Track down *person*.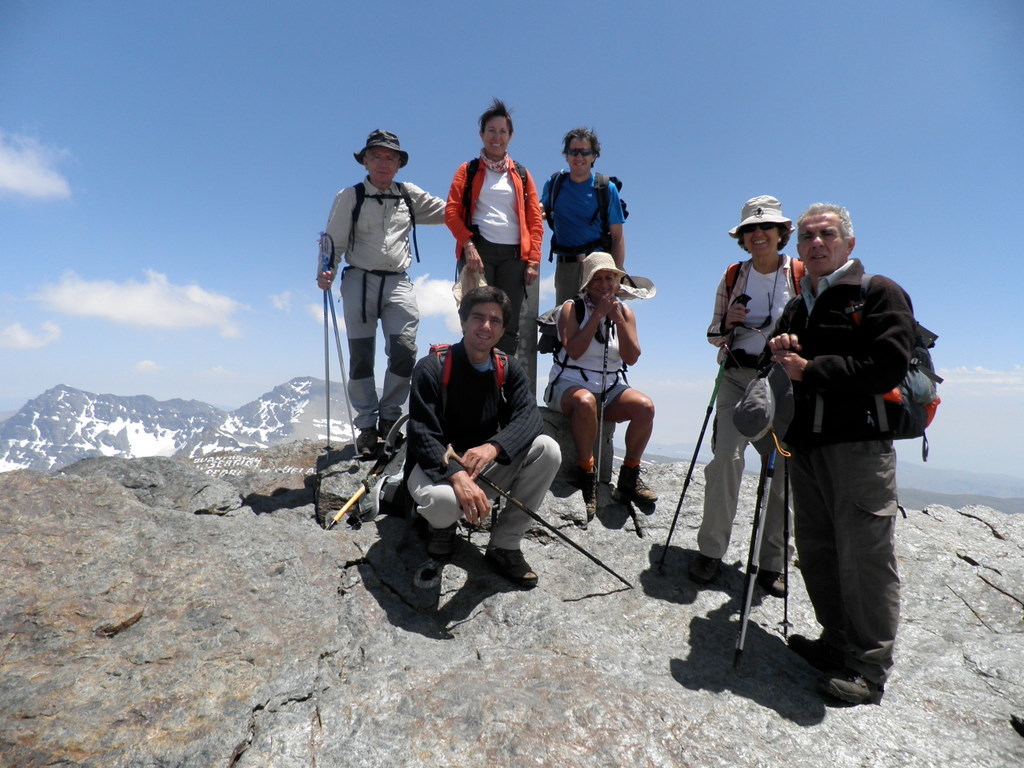
Tracked to 697:191:805:598.
